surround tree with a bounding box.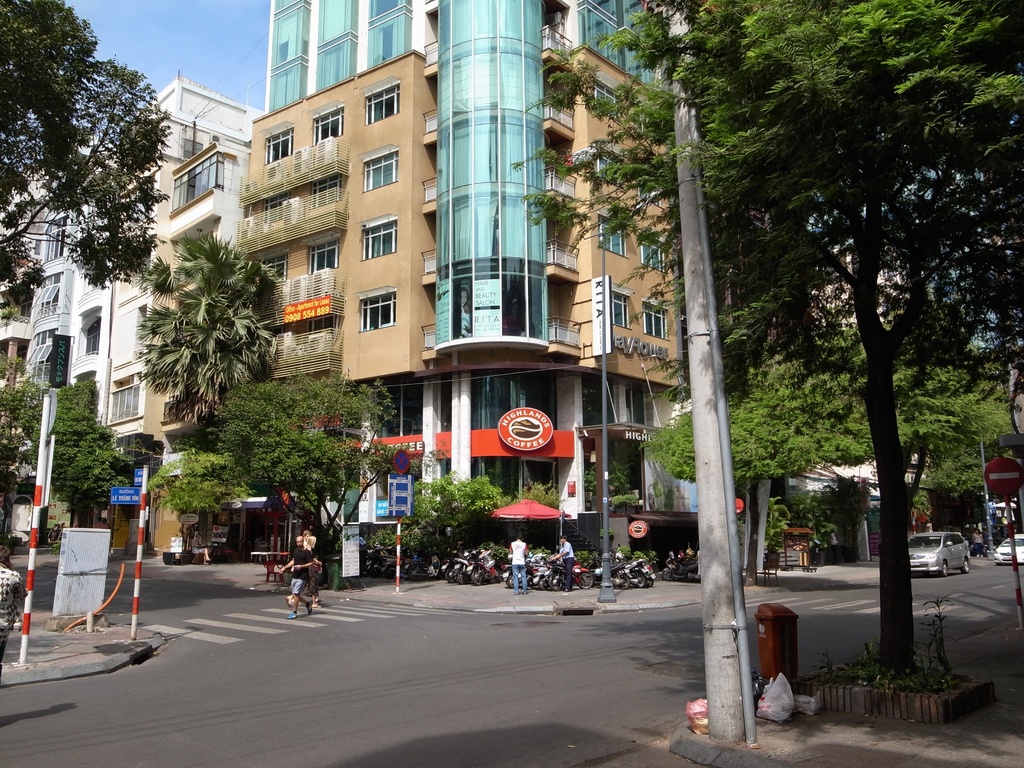
<bbox>0, 358, 129, 554</bbox>.
